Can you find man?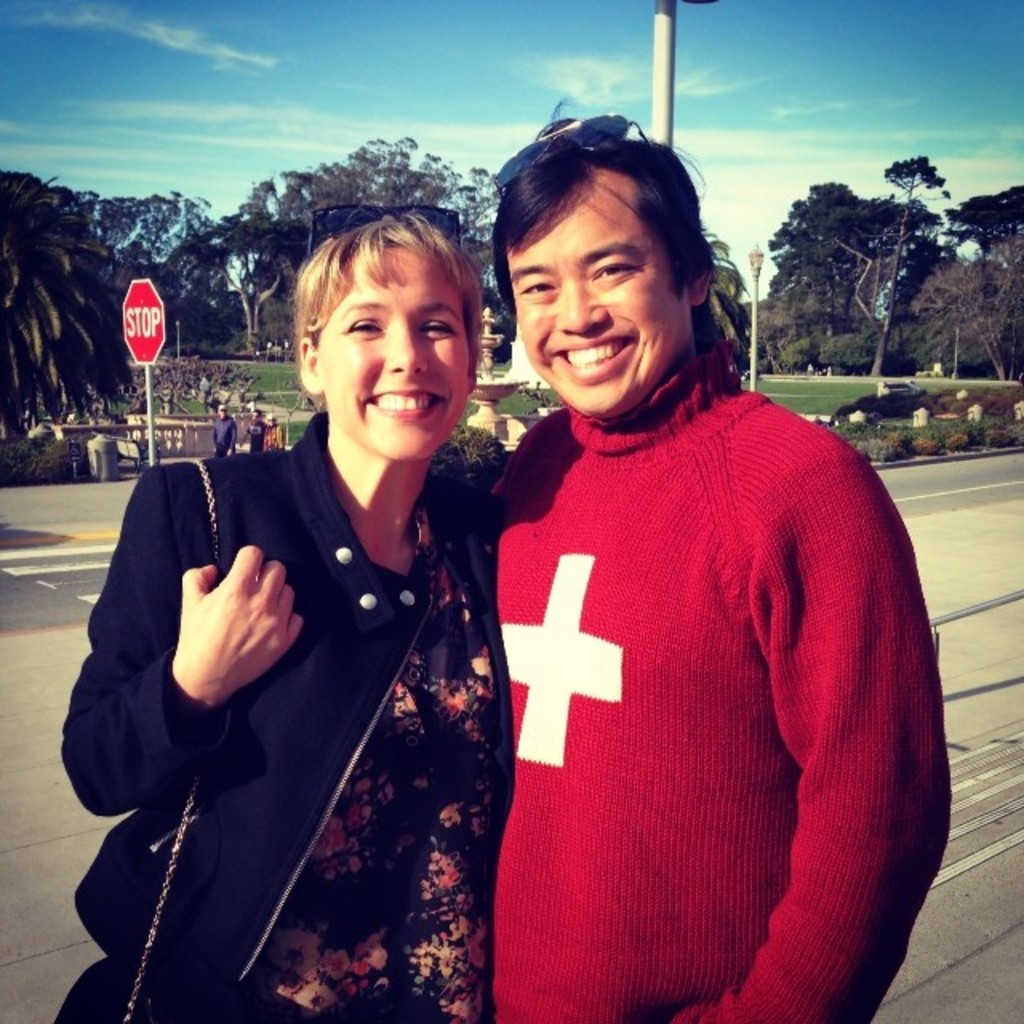
Yes, bounding box: {"x1": 429, "y1": 126, "x2": 930, "y2": 1019}.
